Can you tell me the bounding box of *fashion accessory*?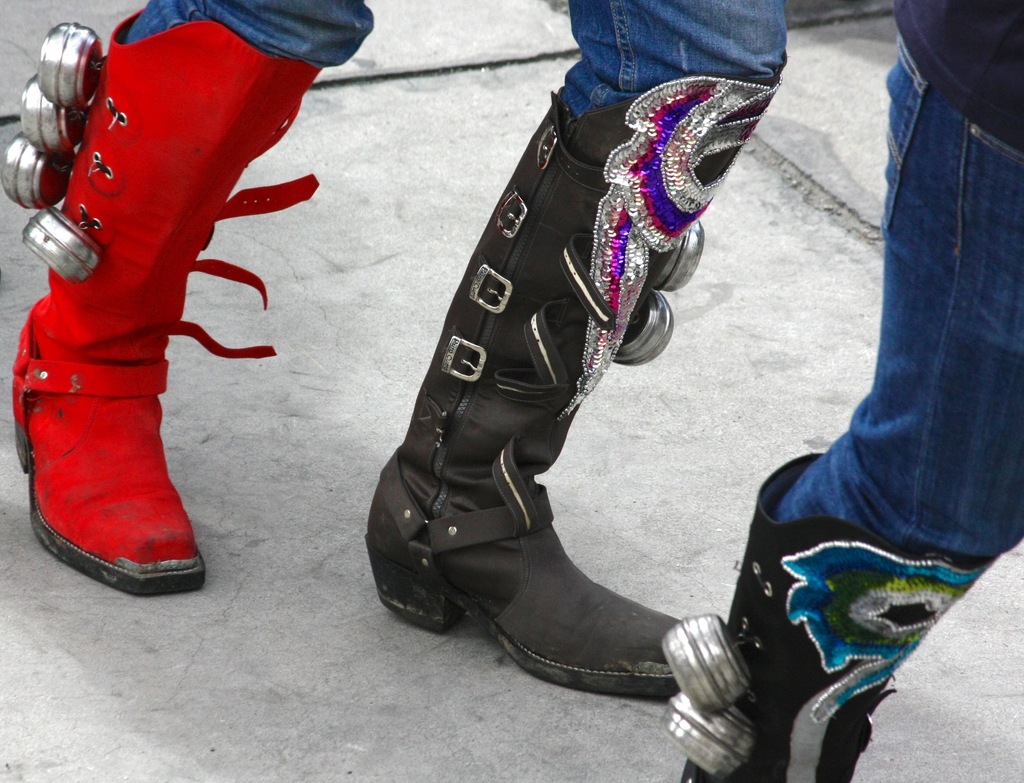
[x1=366, y1=76, x2=774, y2=706].
